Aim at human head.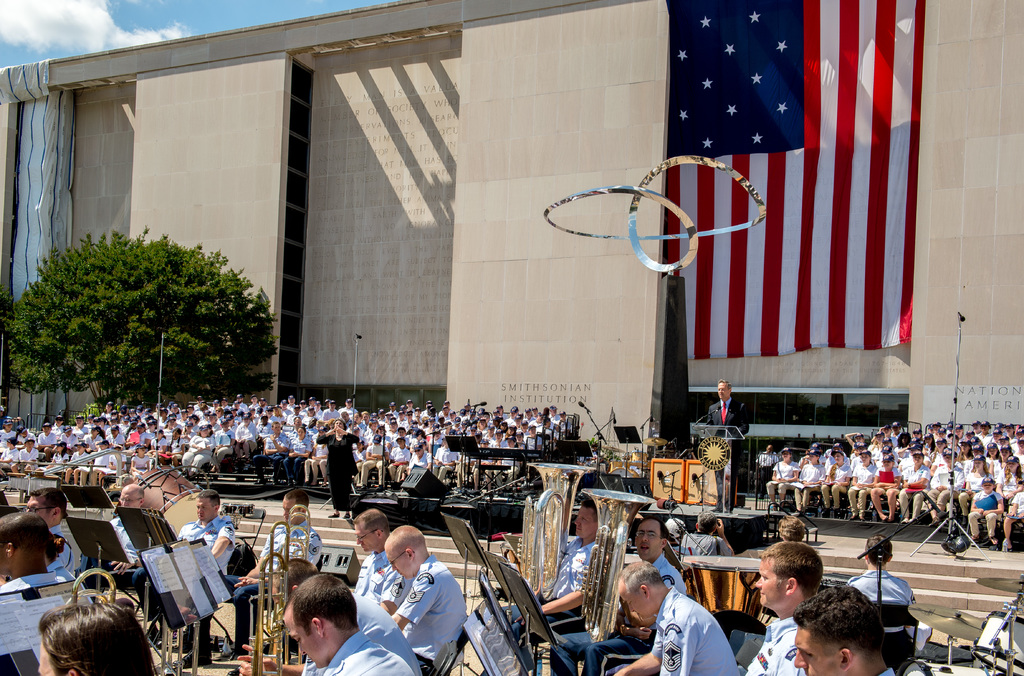
Aimed at <box>271,557,320,611</box>.
